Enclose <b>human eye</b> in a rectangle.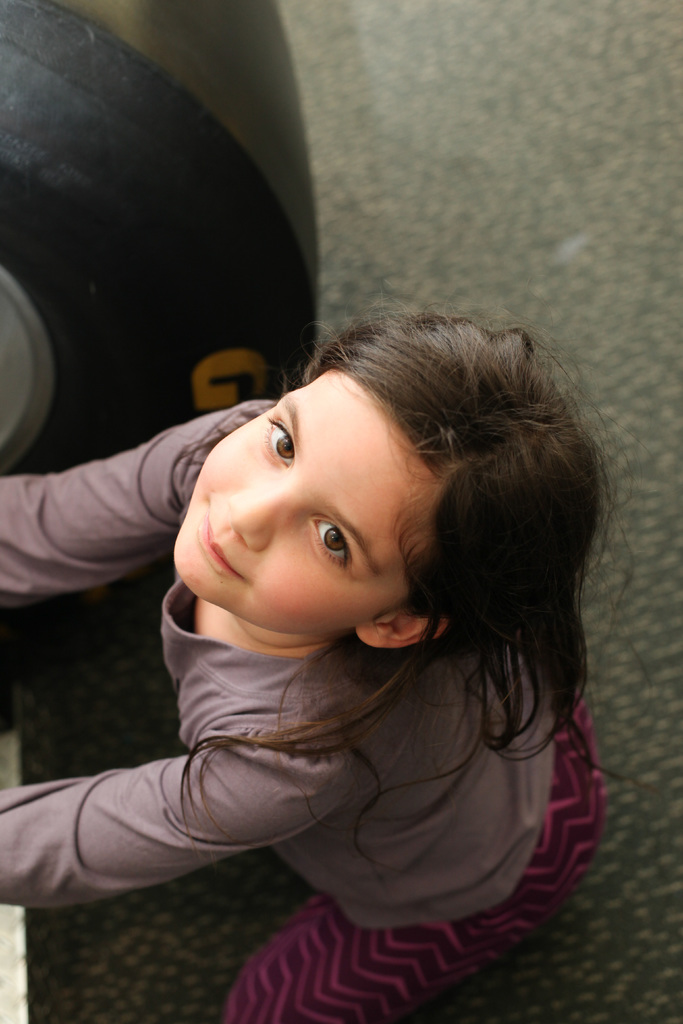
261 415 295 473.
